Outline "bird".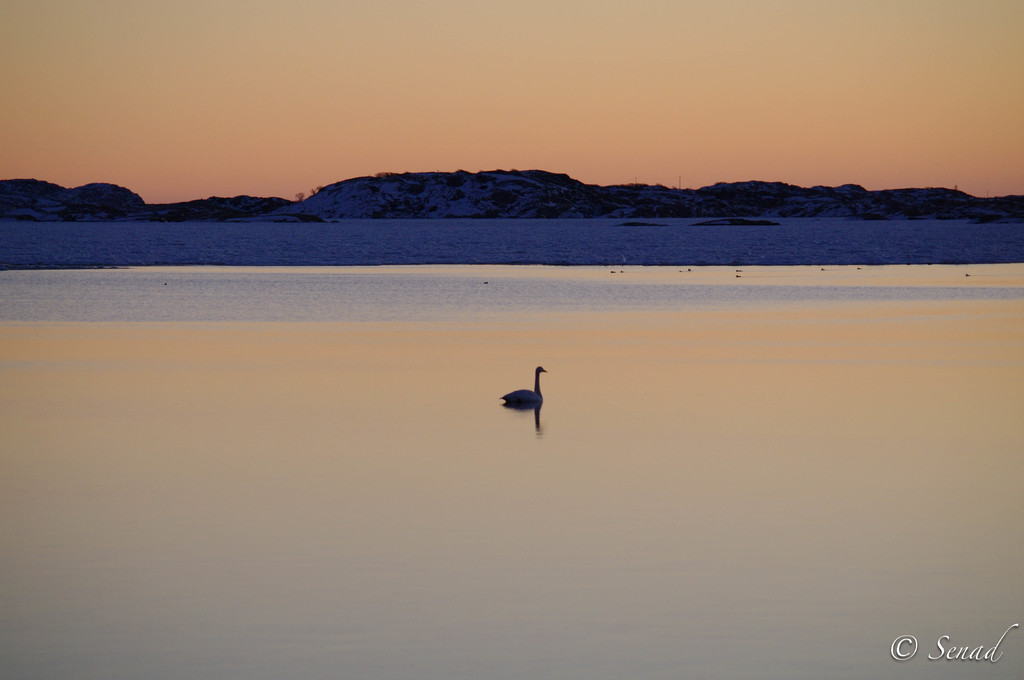
Outline: {"left": 502, "top": 365, "right": 548, "bottom": 409}.
